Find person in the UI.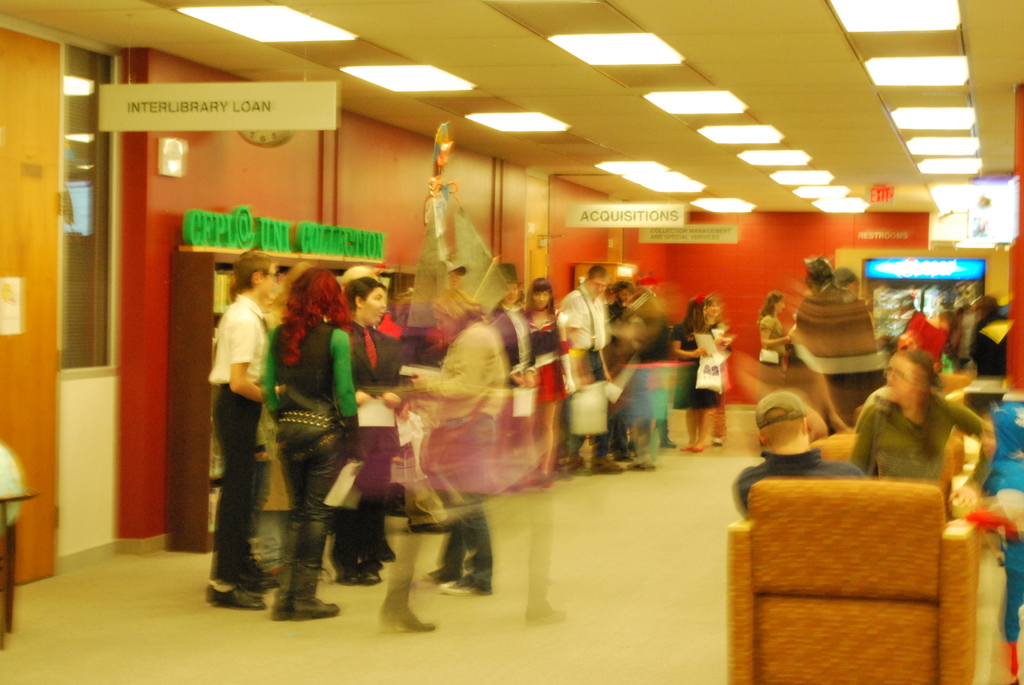
UI element at (849, 349, 999, 506).
